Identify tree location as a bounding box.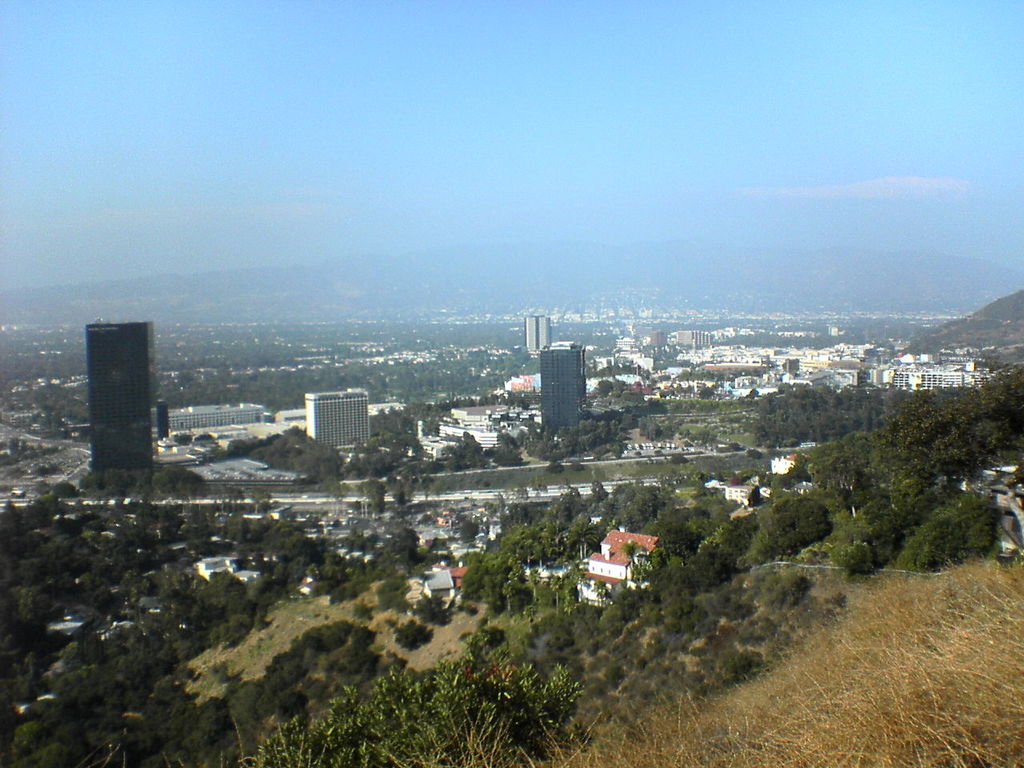
select_region(799, 363, 1023, 487).
